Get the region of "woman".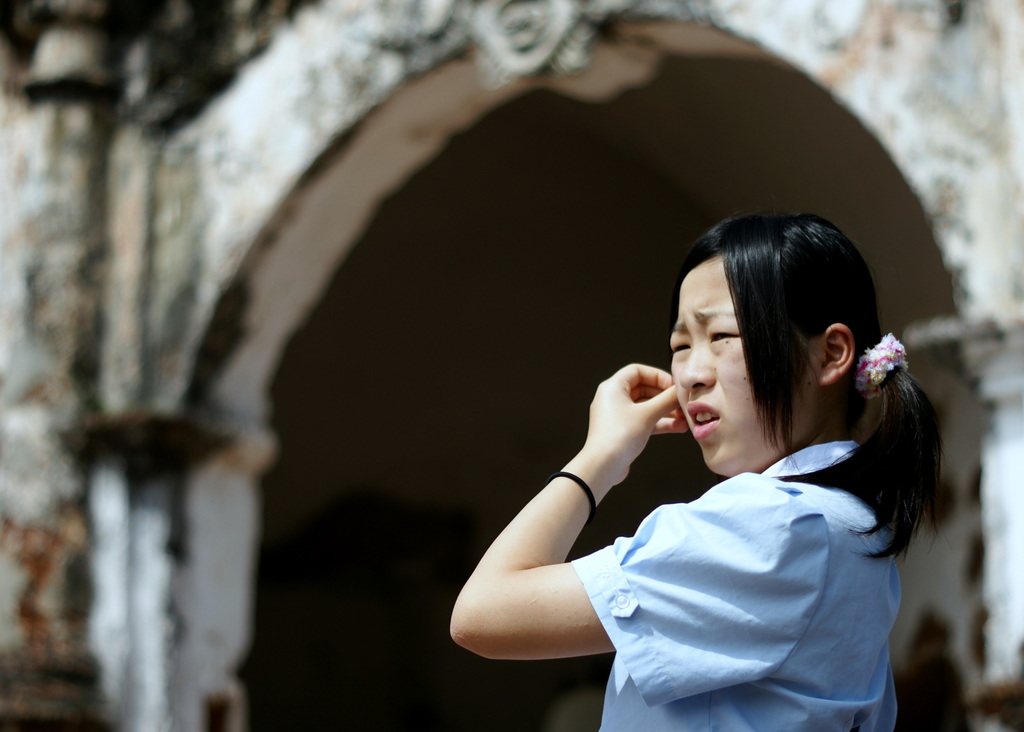
493,180,932,731.
